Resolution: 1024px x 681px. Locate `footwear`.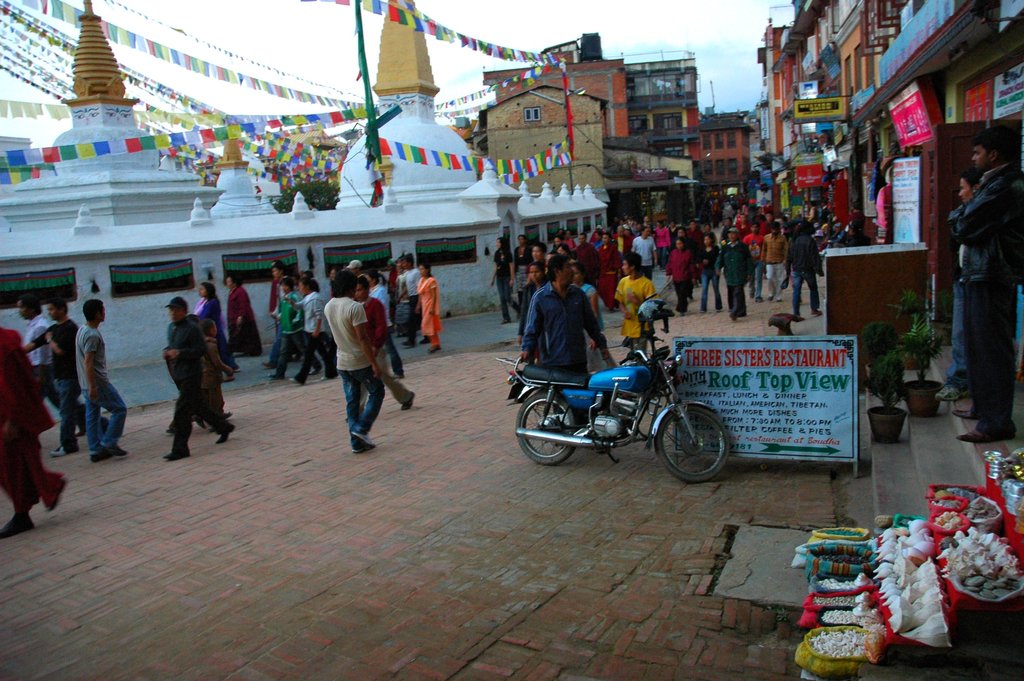
{"x1": 423, "y1": 320, "x2": 435, "y2": 342}.
